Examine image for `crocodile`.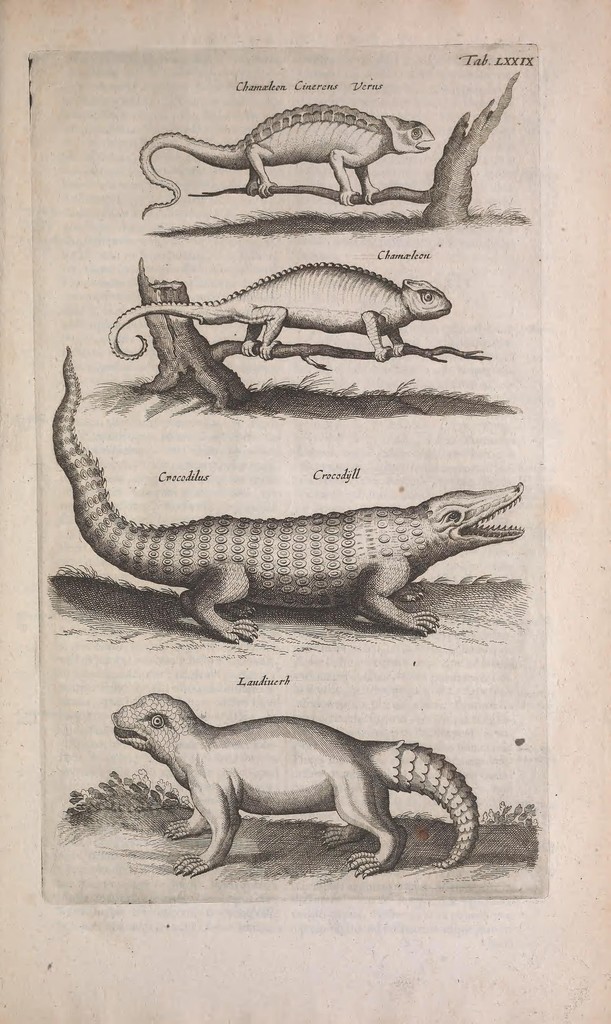
Examination result: [52,344,526,638].
